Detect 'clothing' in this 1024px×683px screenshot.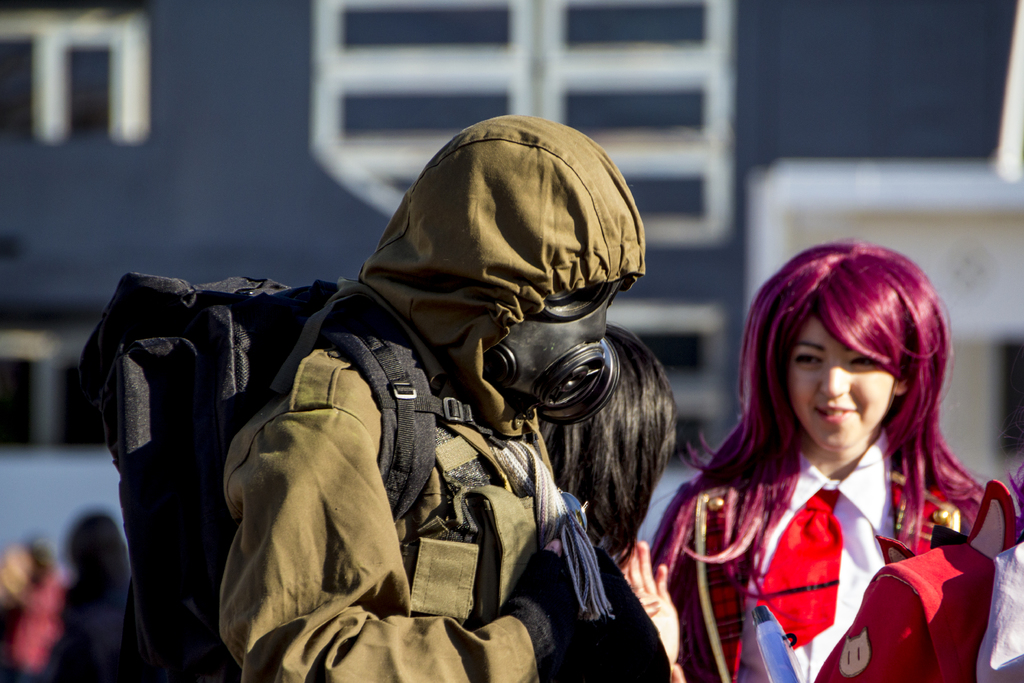
Detection: [x1=0, y1=582, x2=67, y2=681].
